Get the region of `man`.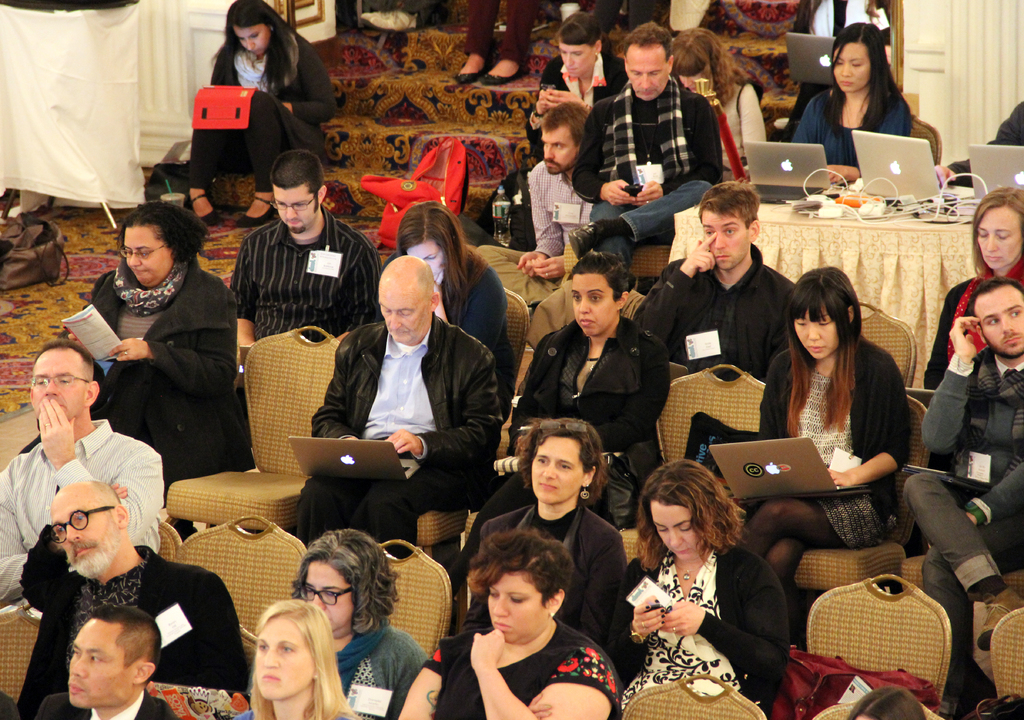
box=[4, 344, 150, 550].
